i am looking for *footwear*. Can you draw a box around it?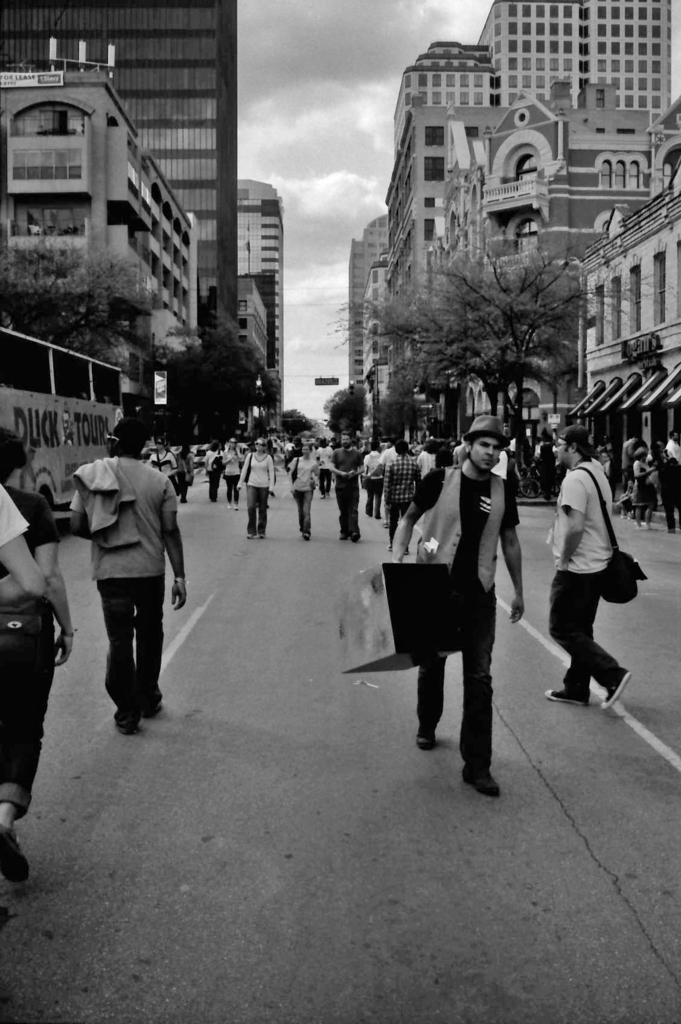
Sure, the bounding box is 382:522:387:529.
